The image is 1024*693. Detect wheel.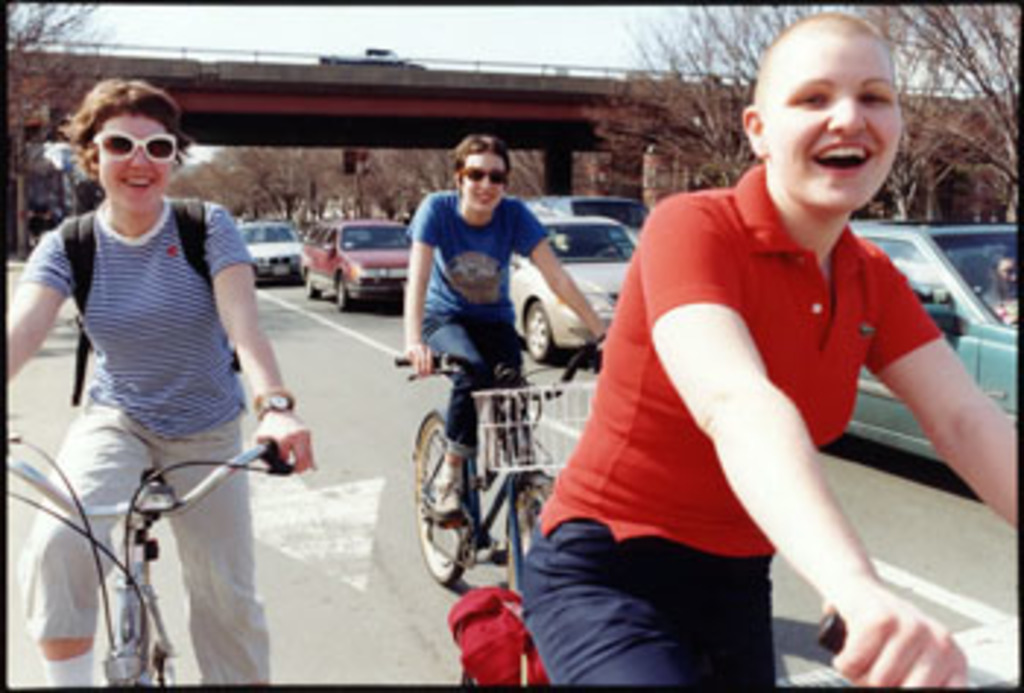
Detection: (304, 272, 322, 304).
